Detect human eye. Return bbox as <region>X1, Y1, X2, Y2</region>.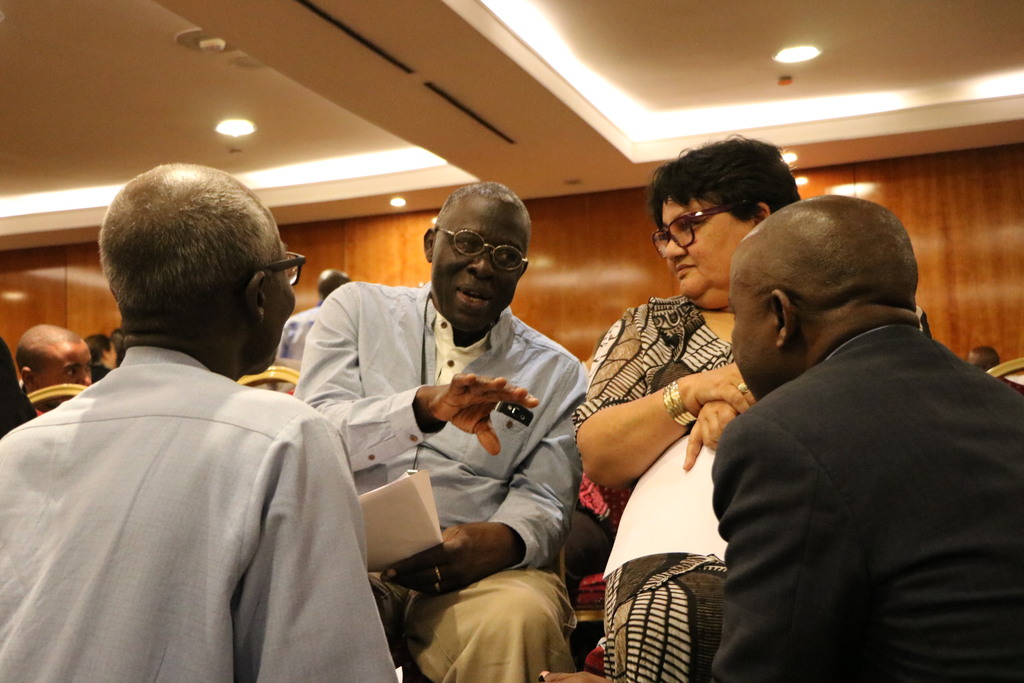
<region>498, 247, 520, 267</region>.
